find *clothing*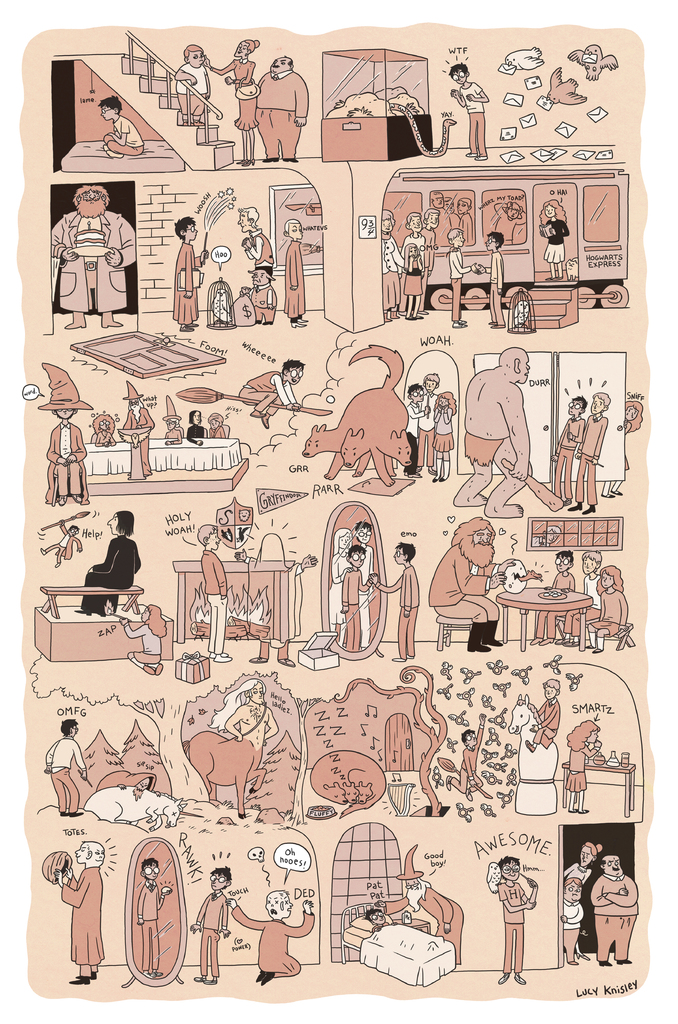
402:234:426:266
